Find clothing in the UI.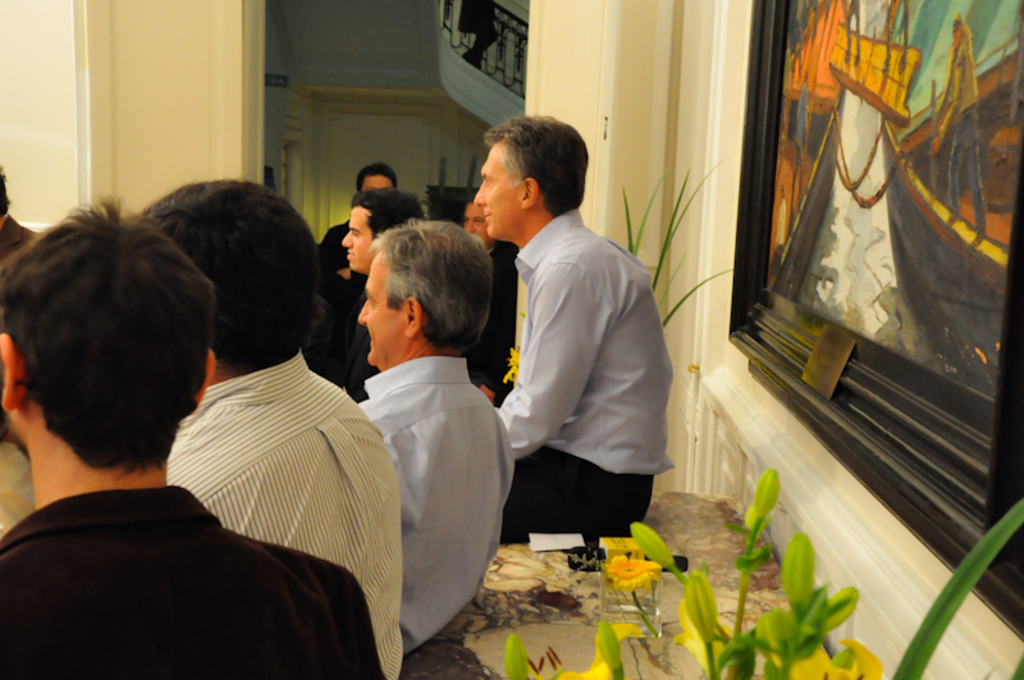
UI element at pyautogui.locateOnScreen(0, 475, 372, 677).
